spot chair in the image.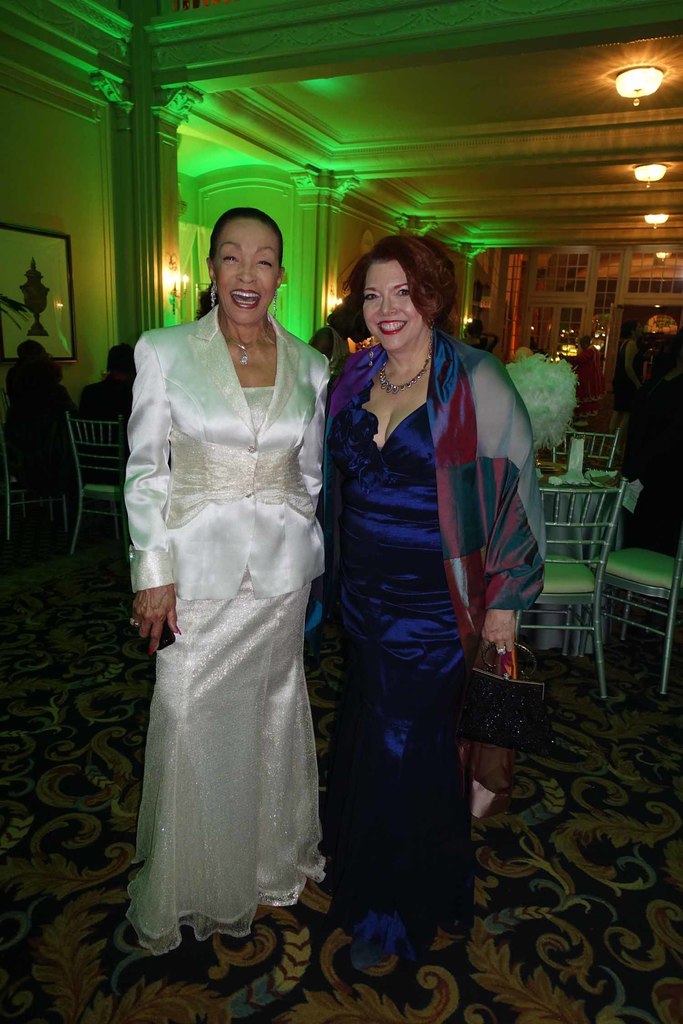
chair found at BBox(0, 419, 68, 540).
